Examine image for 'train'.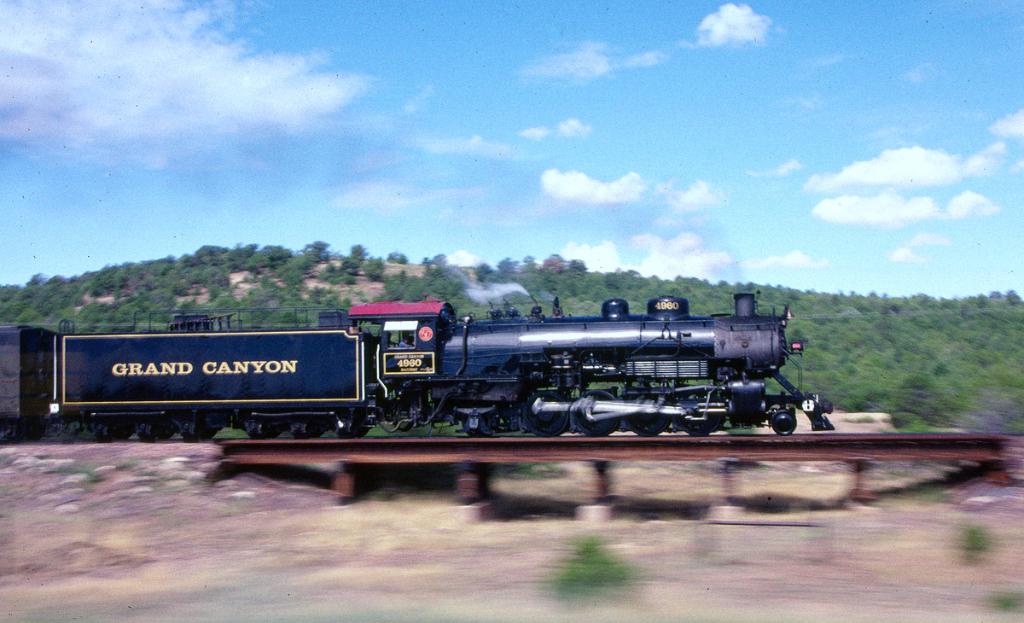
Examination result: <bbox>0, 293, 837, 426</bbox>.
